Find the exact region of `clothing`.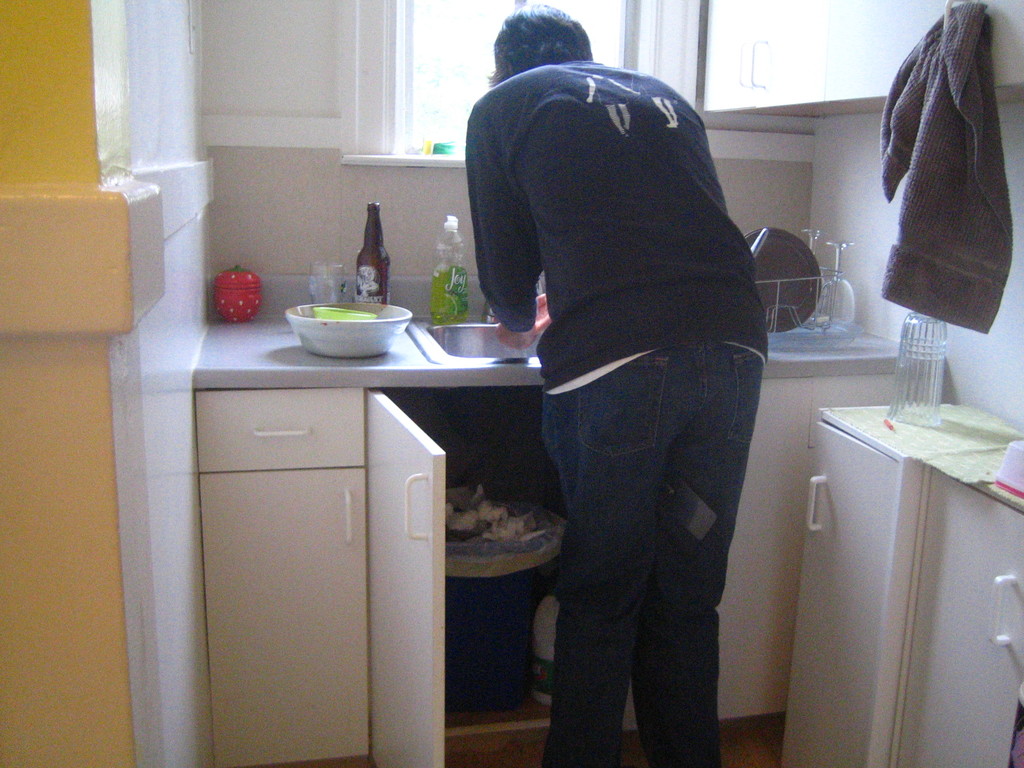
Exact region: (x1=880, y1=2, x2=1021, y2=333).
